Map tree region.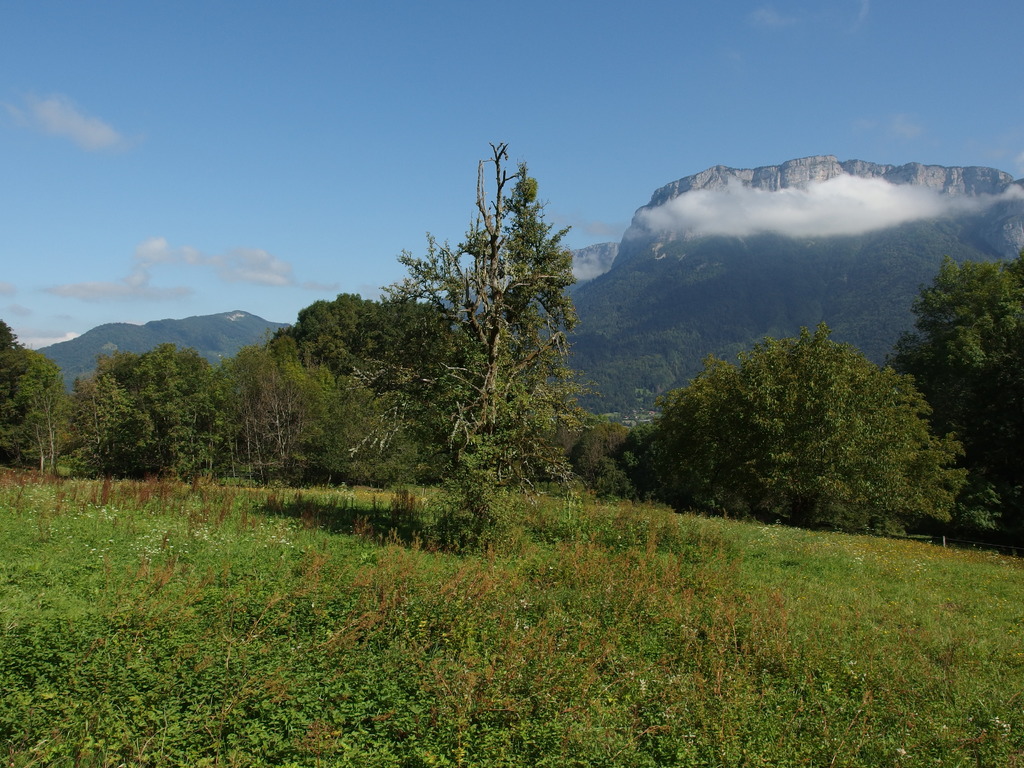
Mapped to bbox(881, 241, 1023, 558).
